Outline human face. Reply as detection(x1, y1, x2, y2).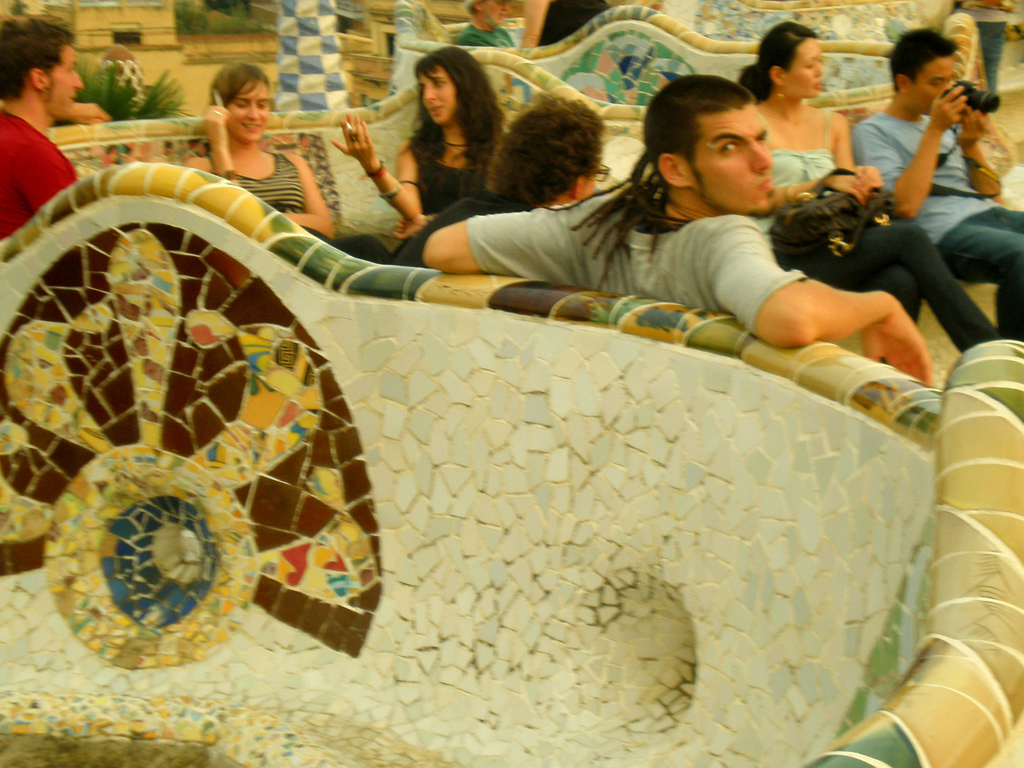
detection(488, 0, 514, 26).
